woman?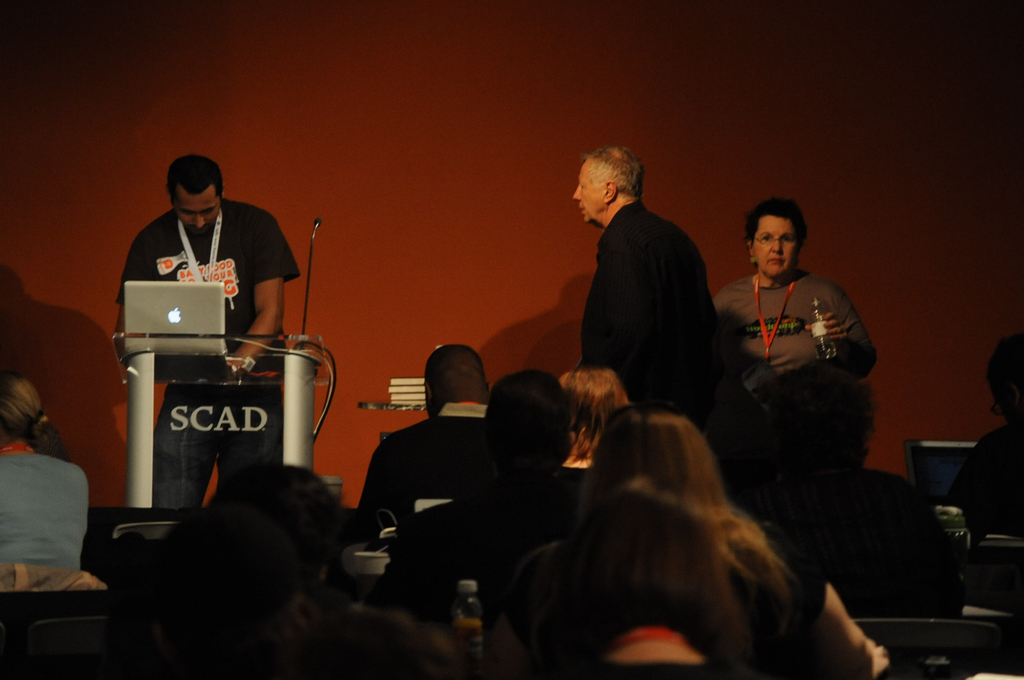
[x1=0, y1=375, x2=90, y2=574]
